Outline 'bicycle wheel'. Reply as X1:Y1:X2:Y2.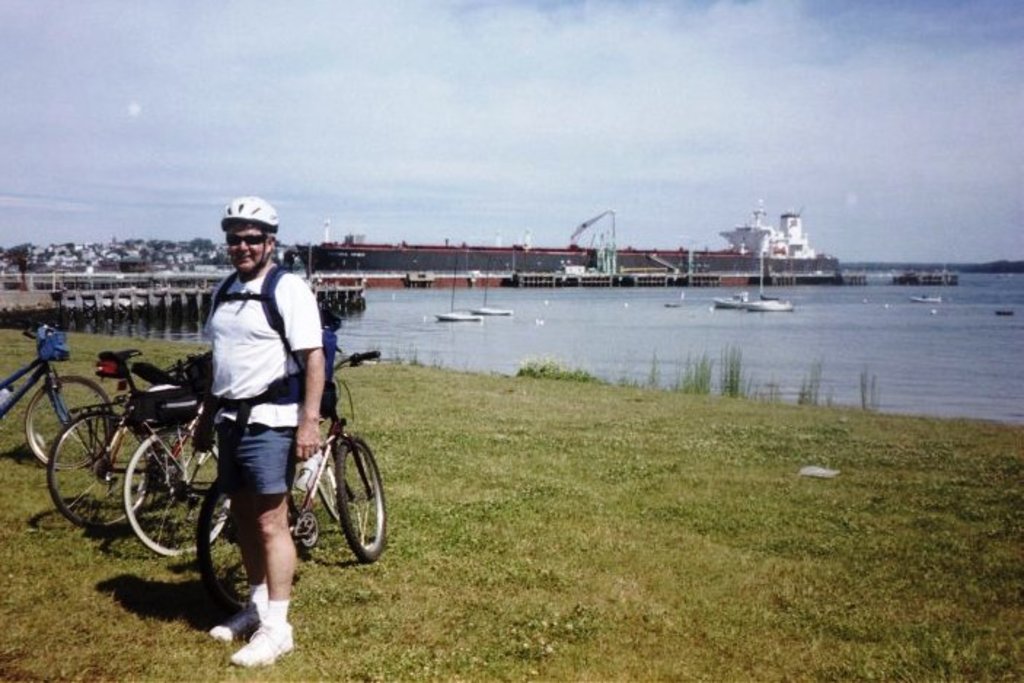
23:373:117:472.
